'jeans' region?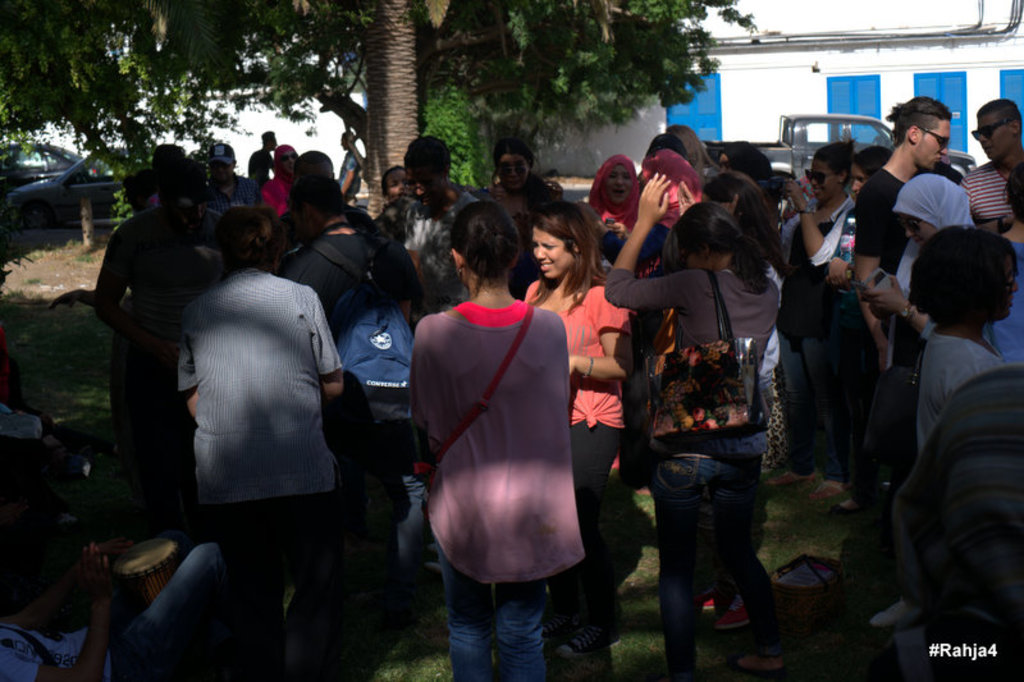
{"left": 115, "top": 528, "right": 236, "bottom": 681}
